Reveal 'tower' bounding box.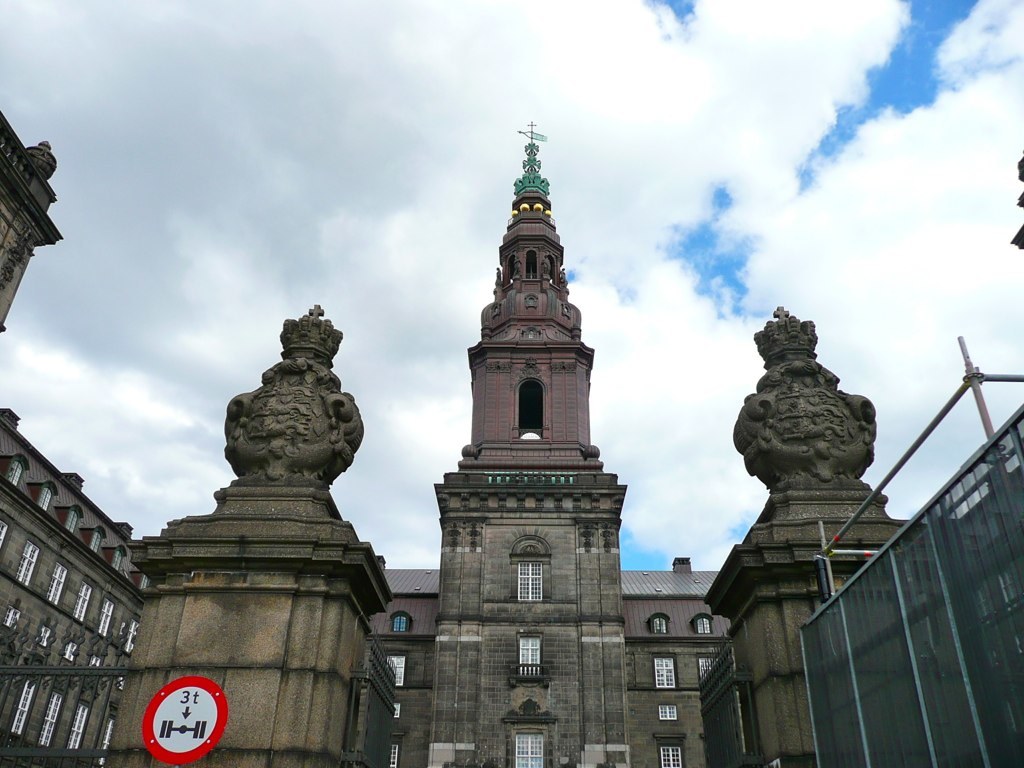
Revealed: box(705, 307, 937, 767).
